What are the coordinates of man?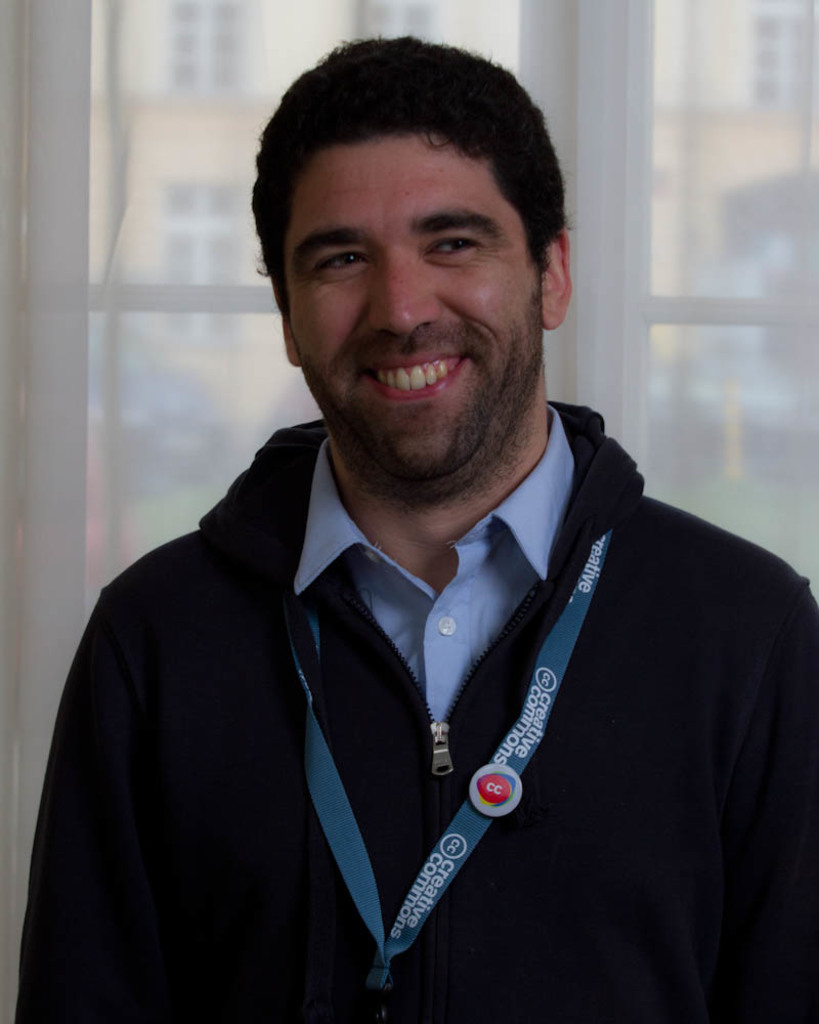
[35, 71, 801, 997].
